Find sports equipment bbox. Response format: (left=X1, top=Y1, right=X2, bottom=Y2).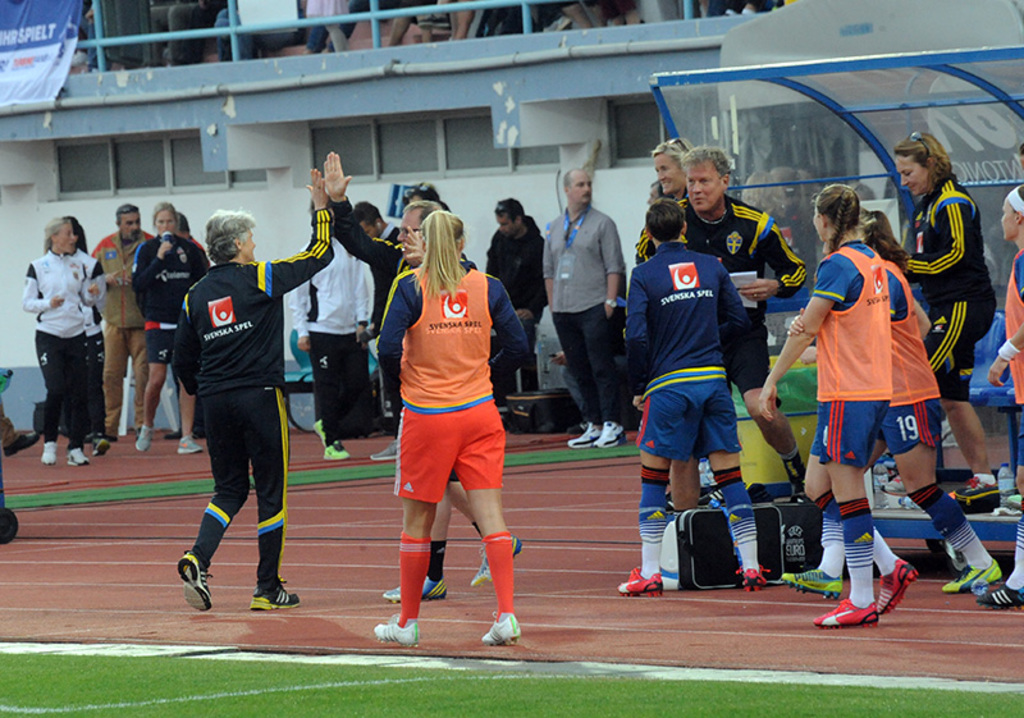
(left=481, top=610, right=518, bottom=644).
